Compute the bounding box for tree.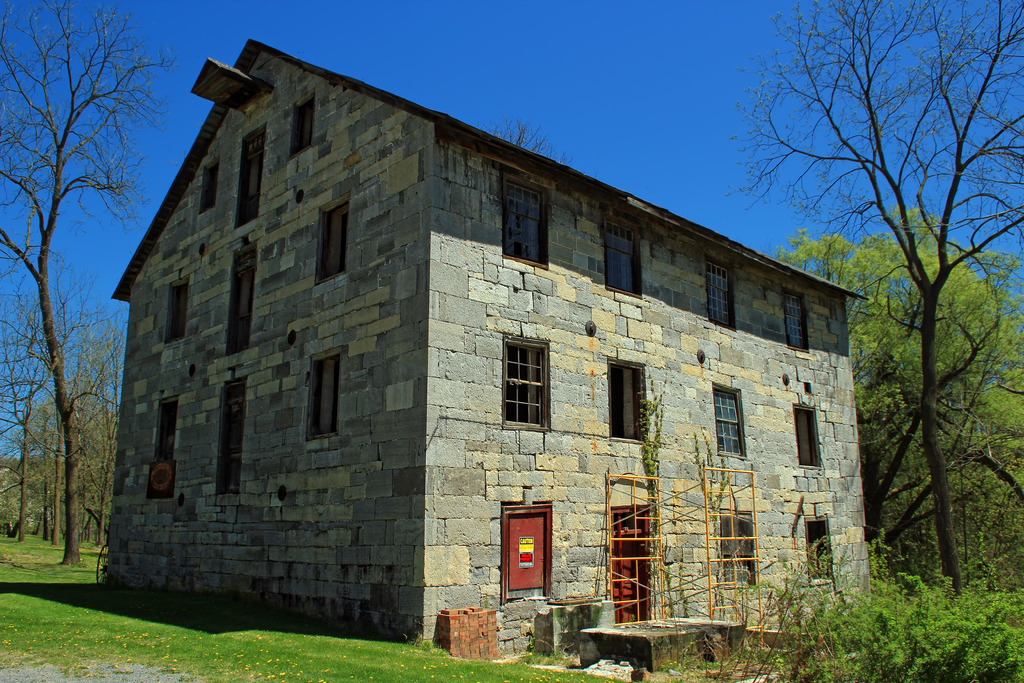
776,202,1023,609.
